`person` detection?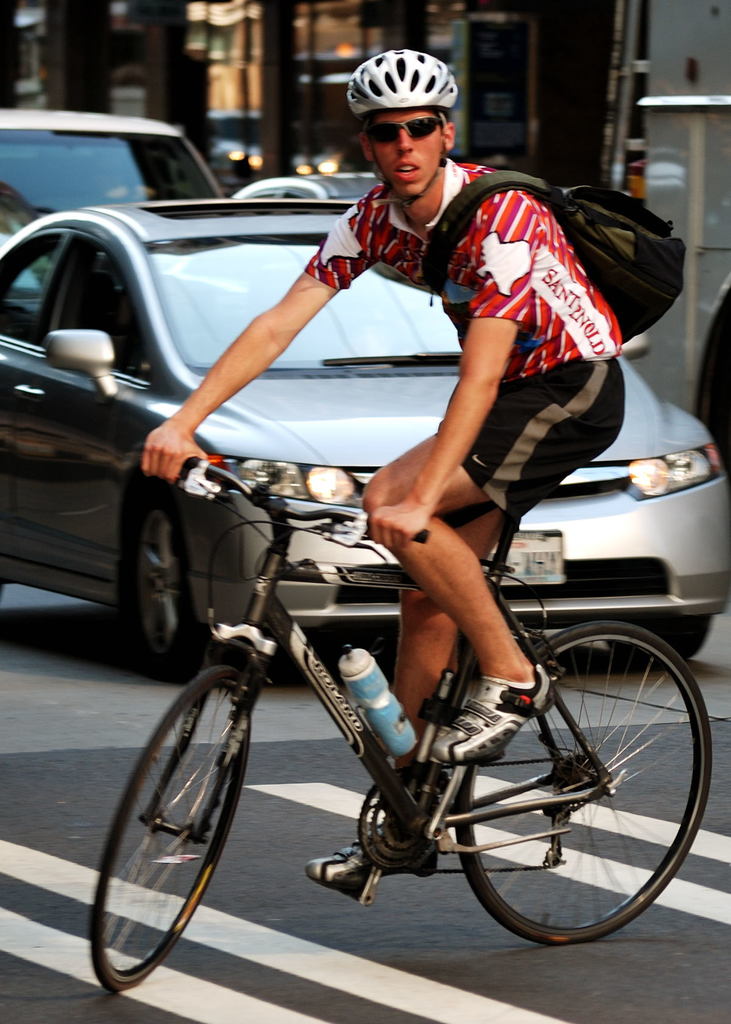
box(144, 47, 627, 892)
